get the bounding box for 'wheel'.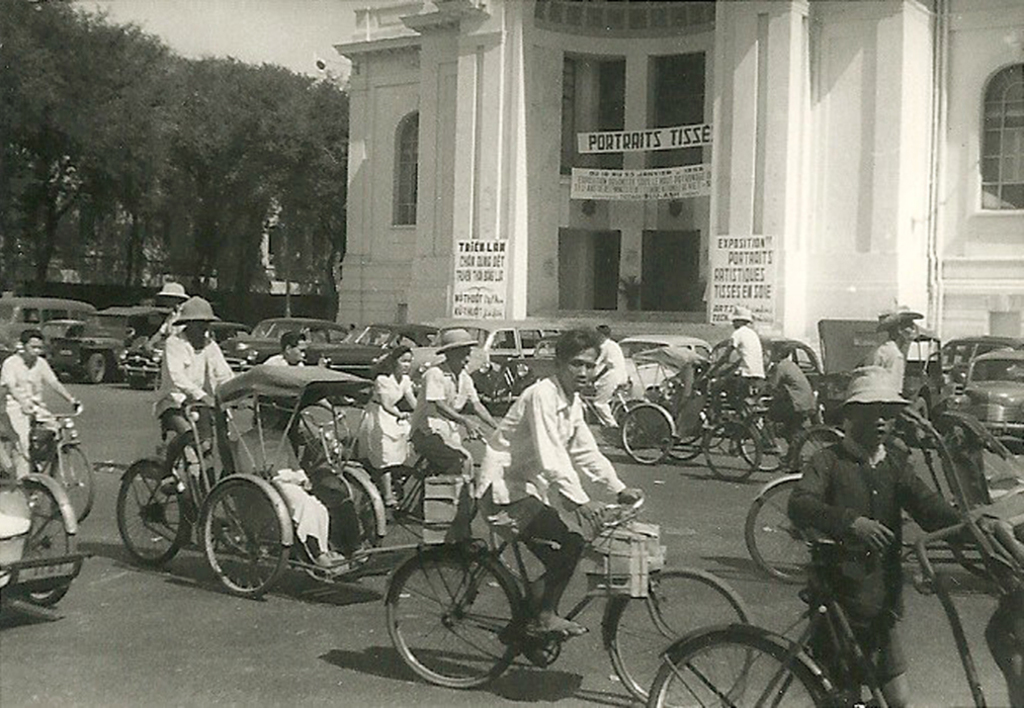
left=793, top=428, right=836, bottom=478.
